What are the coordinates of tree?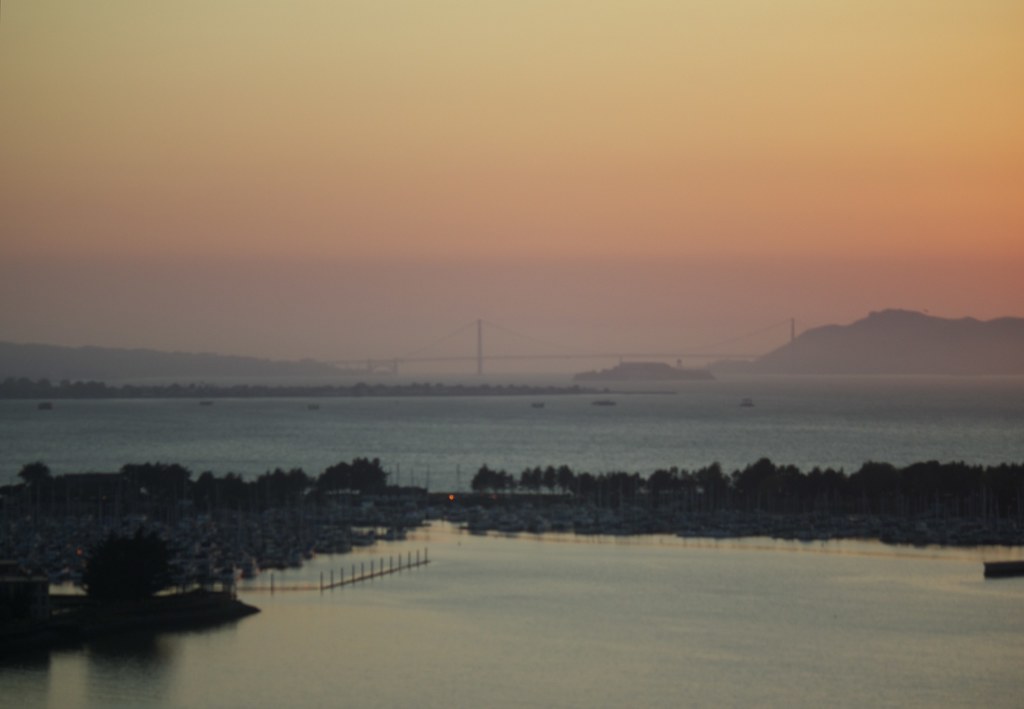
(x1=700, y1=460, x2=725, y2=491).
